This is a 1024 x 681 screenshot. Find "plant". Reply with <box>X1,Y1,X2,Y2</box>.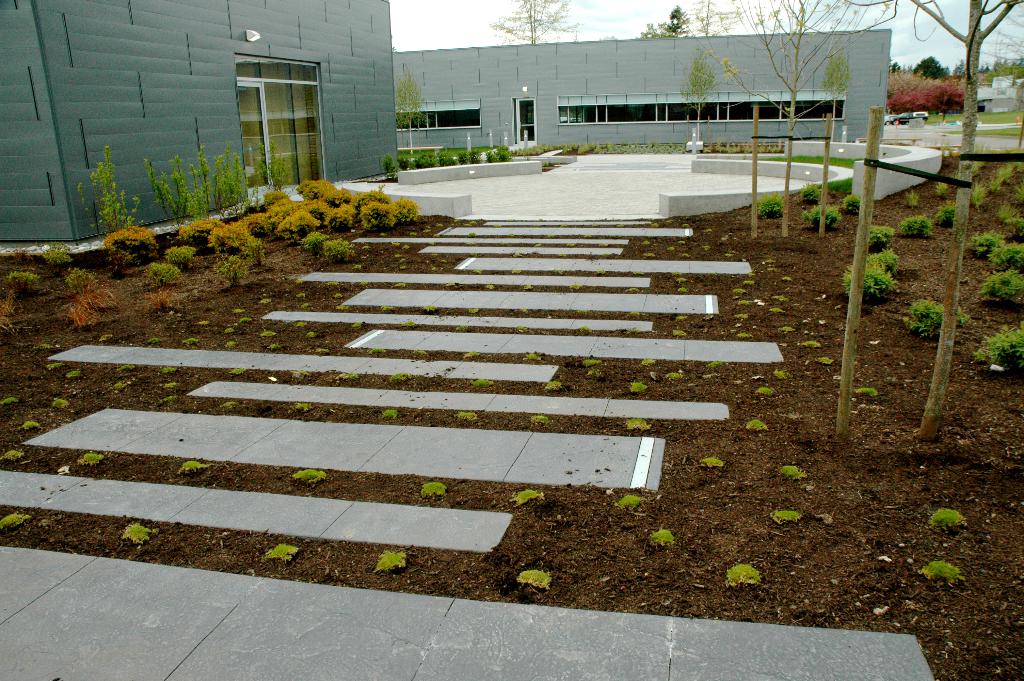
<box>305,180,348,206</box>.
